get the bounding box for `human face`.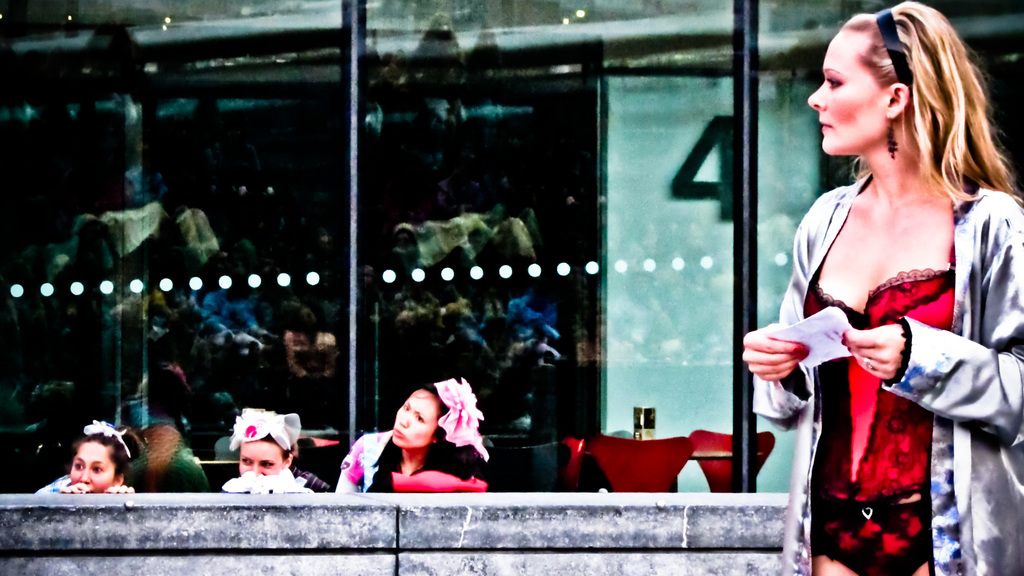
(left=394, top=393, right=439, bottom=447).
